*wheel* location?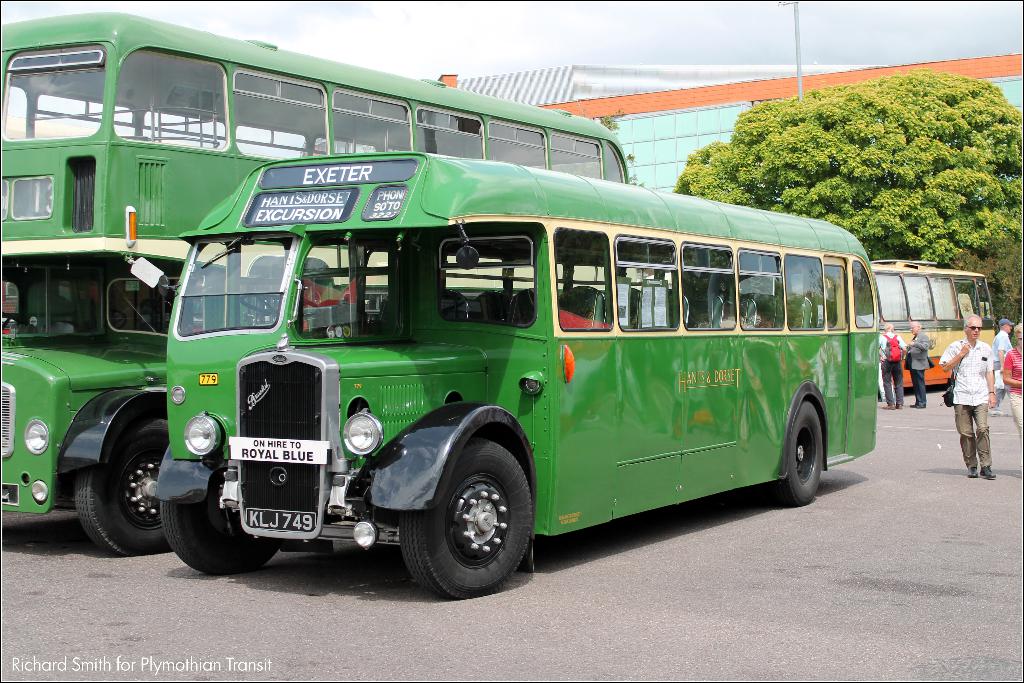
bbox(758, 400, 824, 508)
